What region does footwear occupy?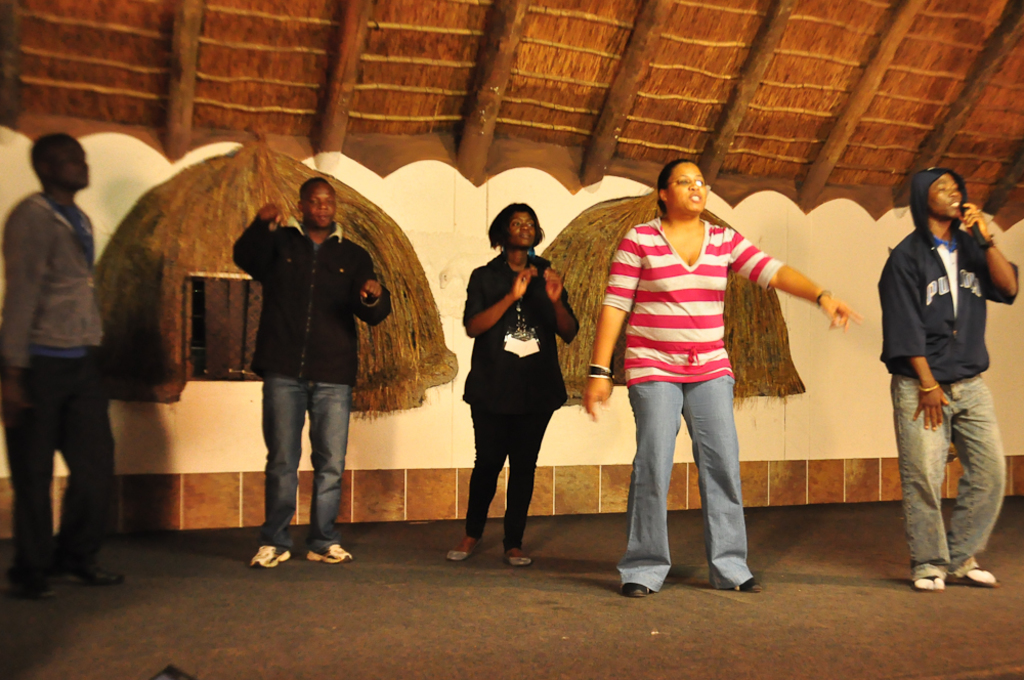
<box>618,581,650,600</box>.
